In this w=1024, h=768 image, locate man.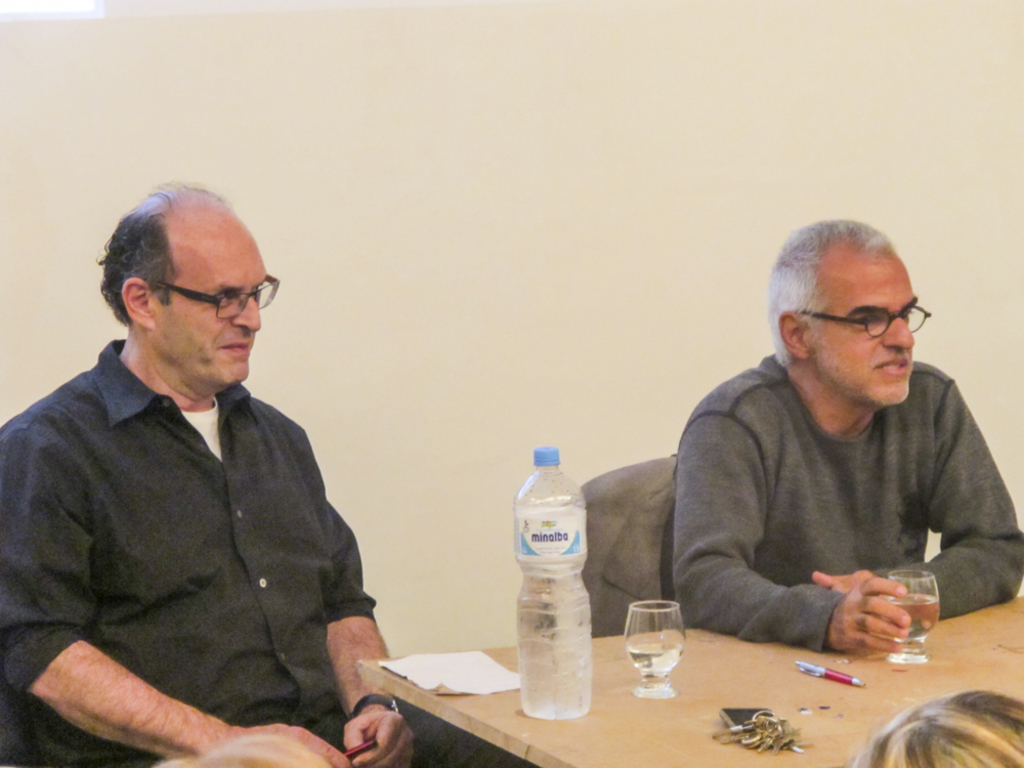
Bounding box: 5,187,392,756.
